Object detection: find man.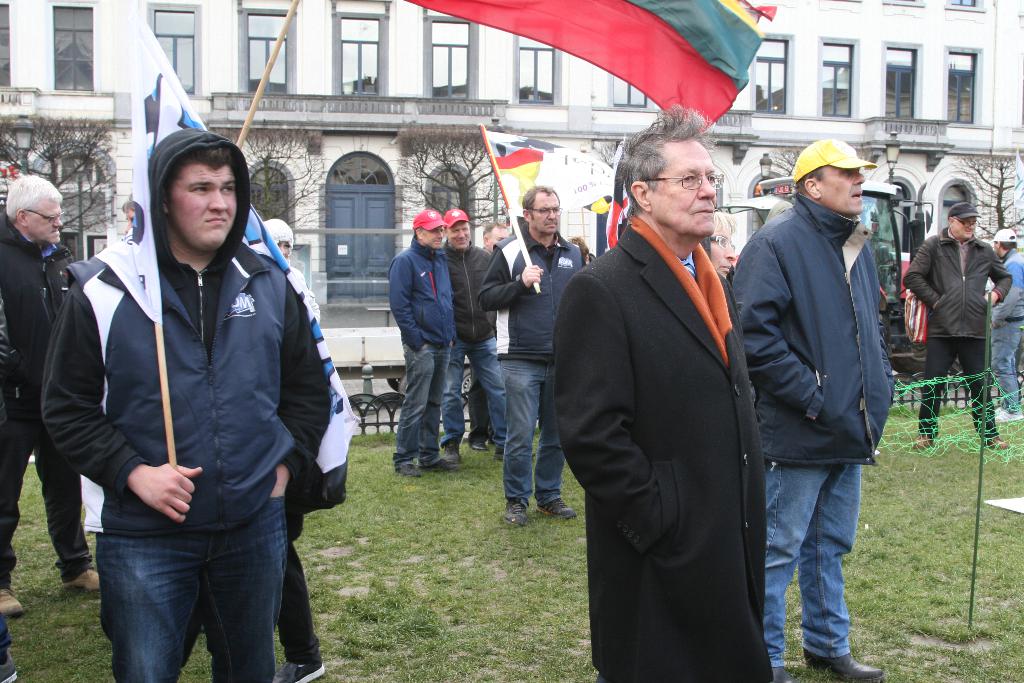
box=[433, 202, 502, 465].
